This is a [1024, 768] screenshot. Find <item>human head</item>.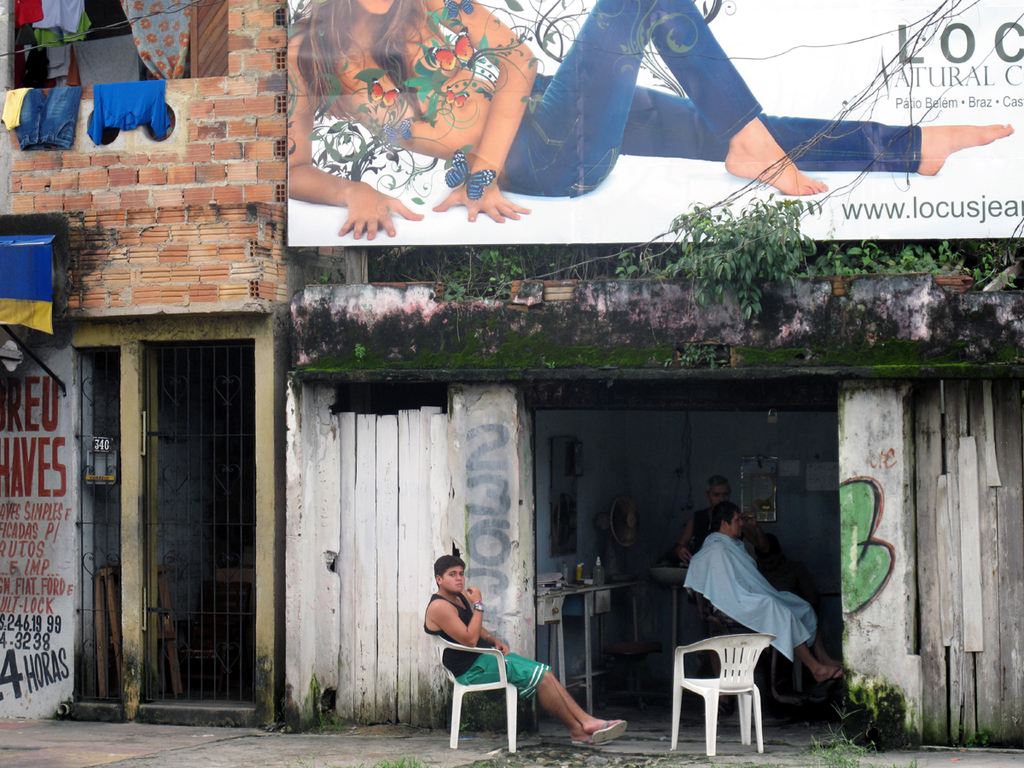
Bounding box: (x1=433, y1=550, x2=467, y2=594).
